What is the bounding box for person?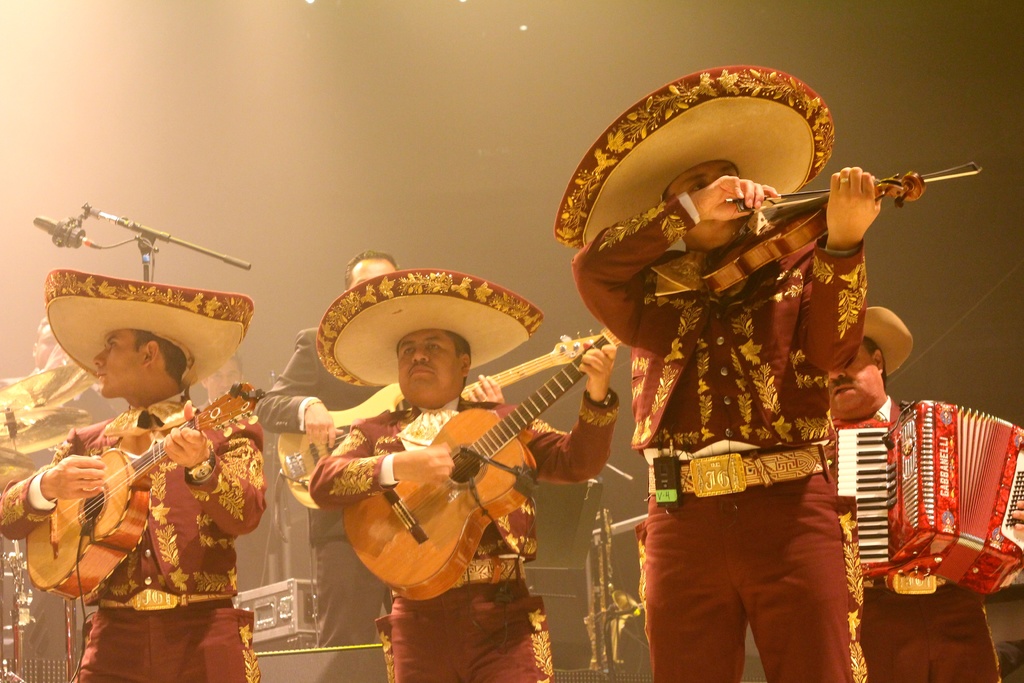
[left=196, top=350, right=286, bottom=591].
